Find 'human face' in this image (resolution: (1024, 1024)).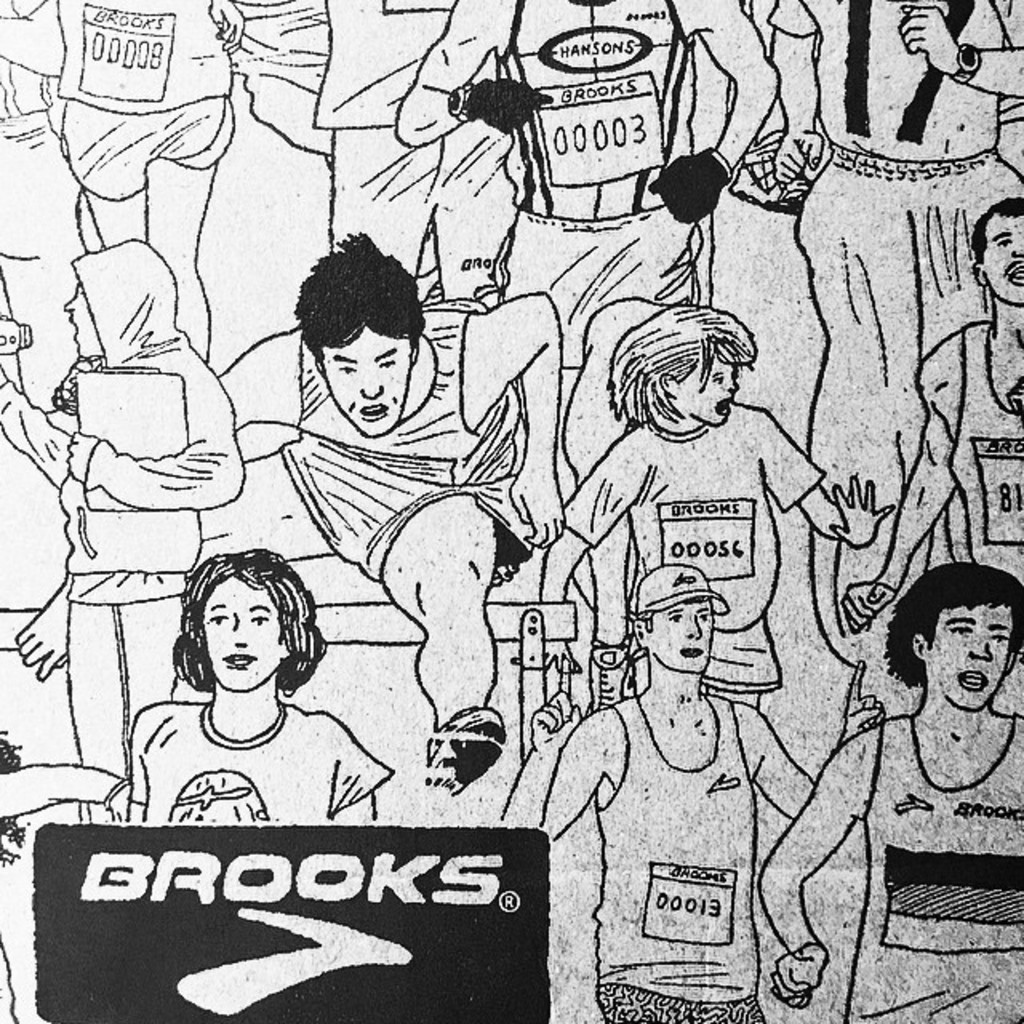
crop(984, 208, 1022, 304).
